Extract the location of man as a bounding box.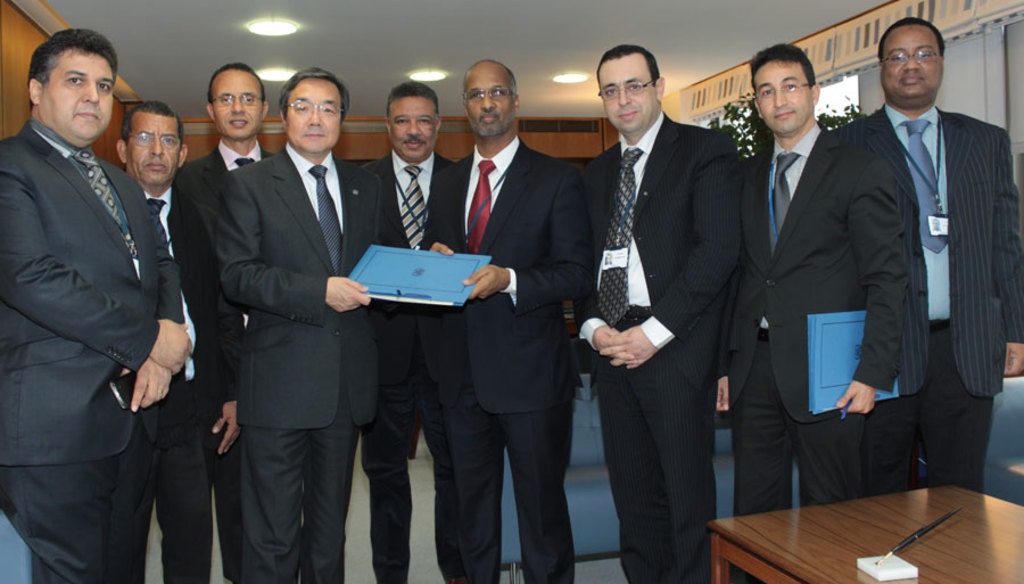
Rect(420, 58, 596, 583).
